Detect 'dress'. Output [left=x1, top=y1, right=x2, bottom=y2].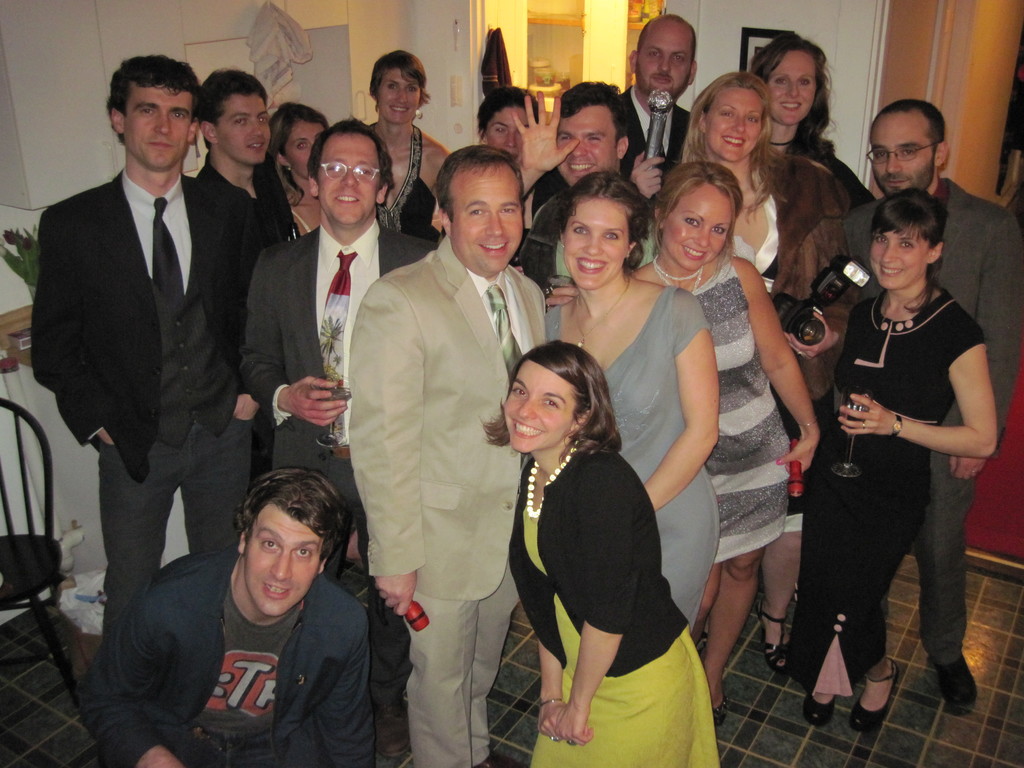
[left=687, top=248, right=789, bottom=565].
